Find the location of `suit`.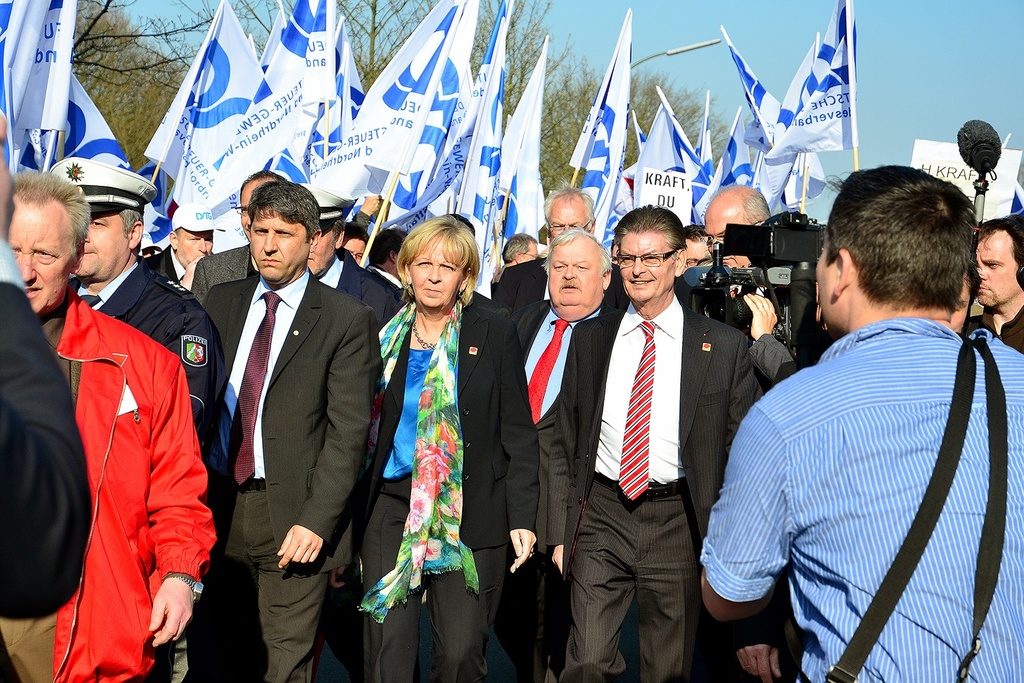
Location: bbox=(316, 248, 390, 336).
